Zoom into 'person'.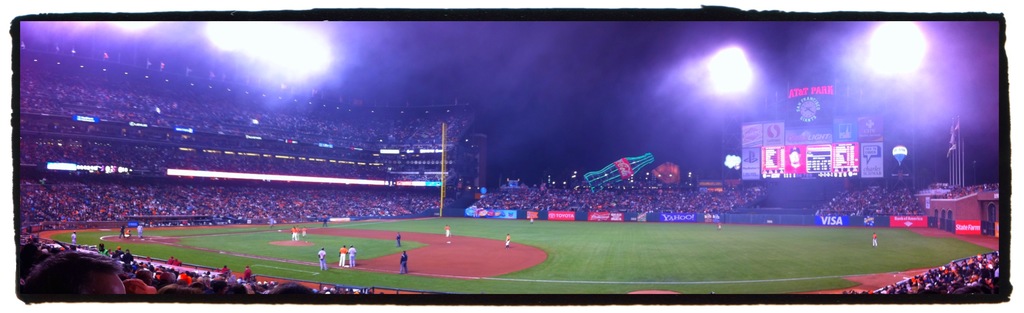
Zoom target: (x1=348, y1=244, x2=359, y2=270).
